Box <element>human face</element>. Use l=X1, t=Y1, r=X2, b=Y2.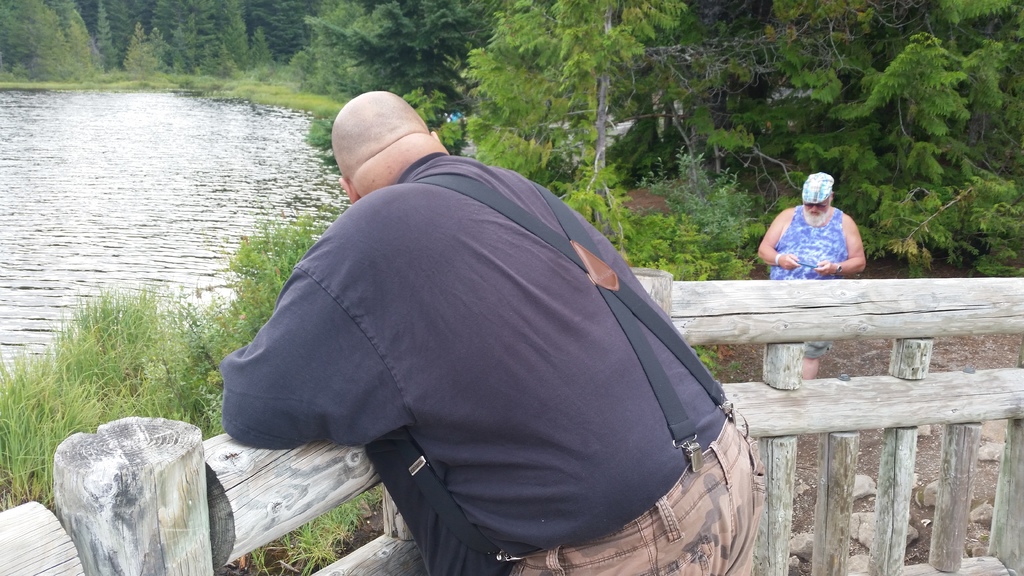
l=803, t=193, r=828, b=217.
